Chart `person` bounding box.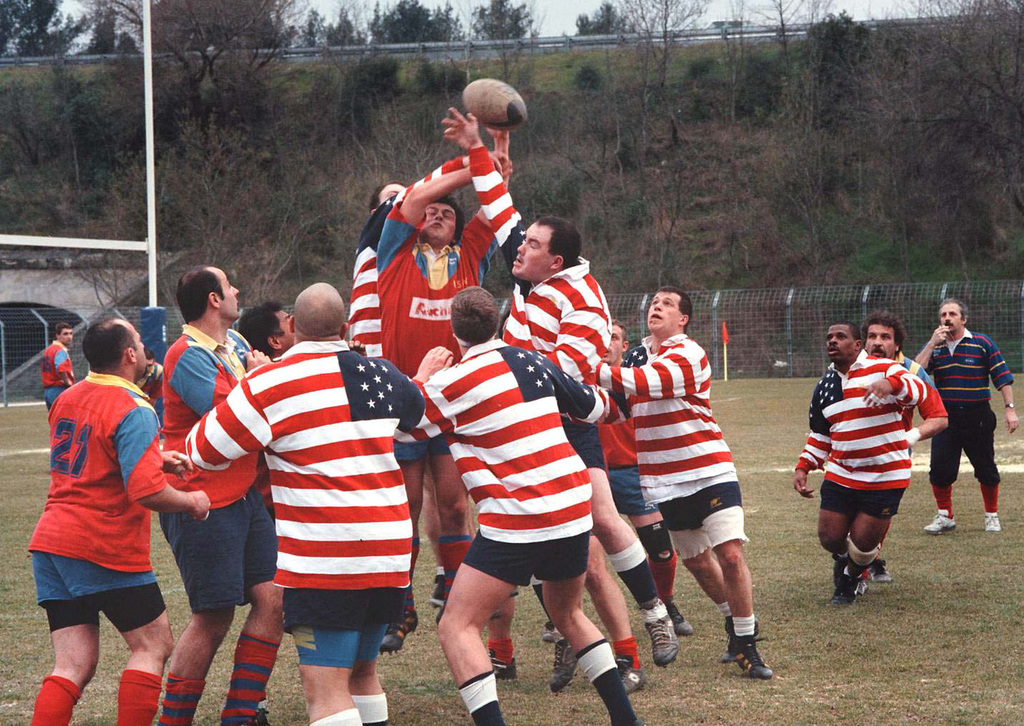
Charted: x1=912 y1=298 x2=1021 y2=533.
